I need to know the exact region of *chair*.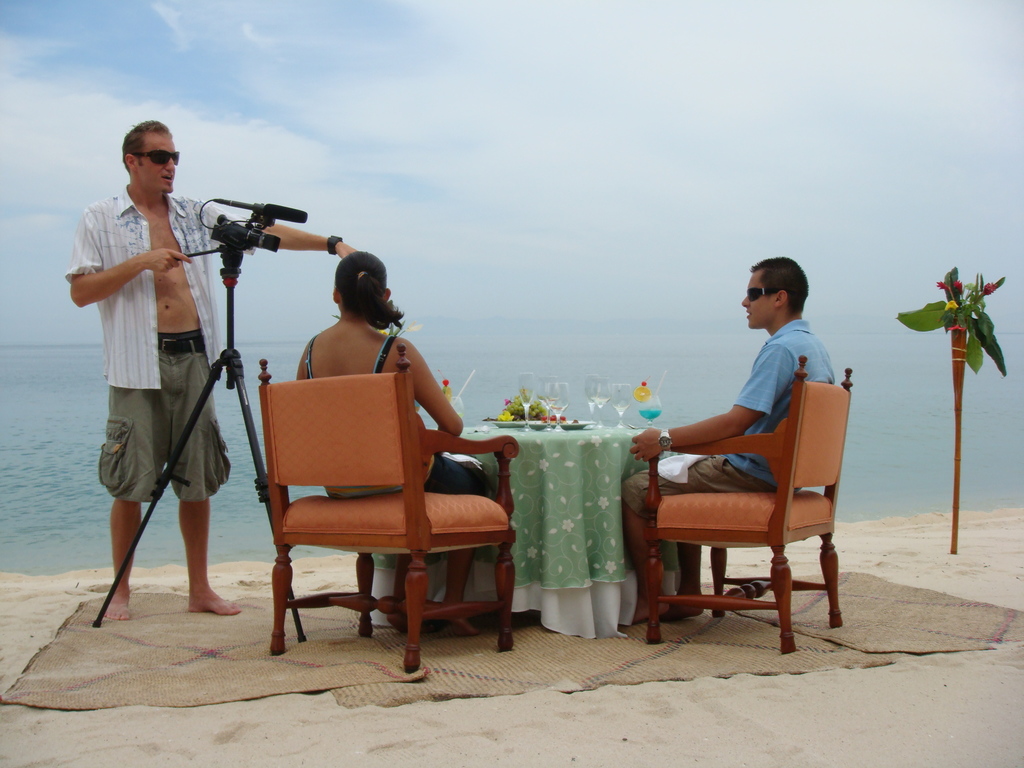
Region: [x1=236, y1=354, x2=506, y2=675].
